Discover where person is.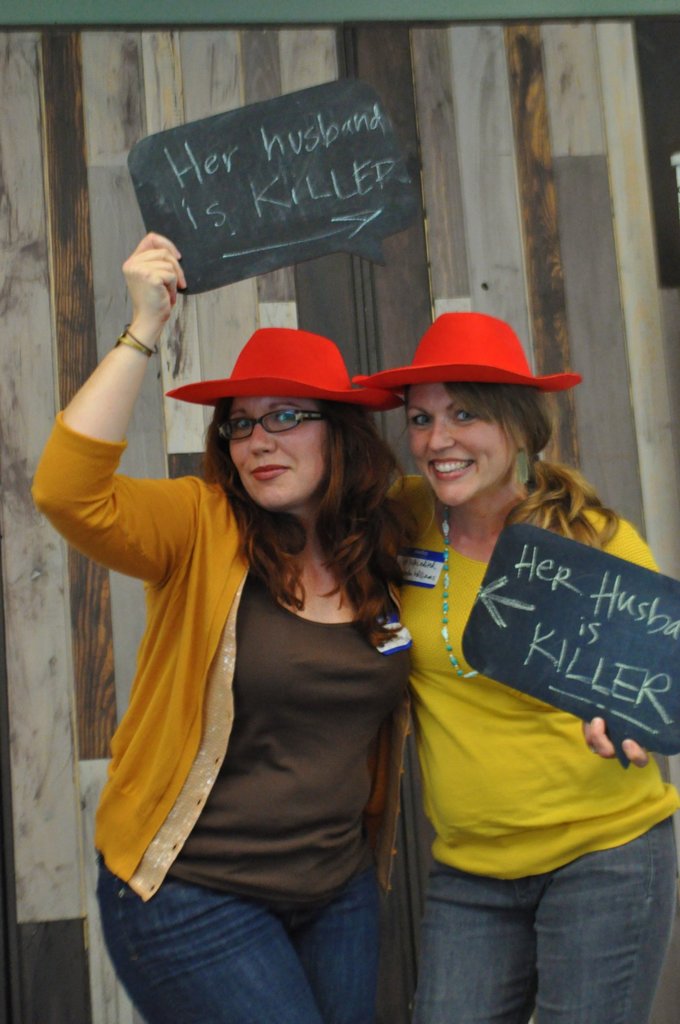
Discovered at (350,311,679,1023).
